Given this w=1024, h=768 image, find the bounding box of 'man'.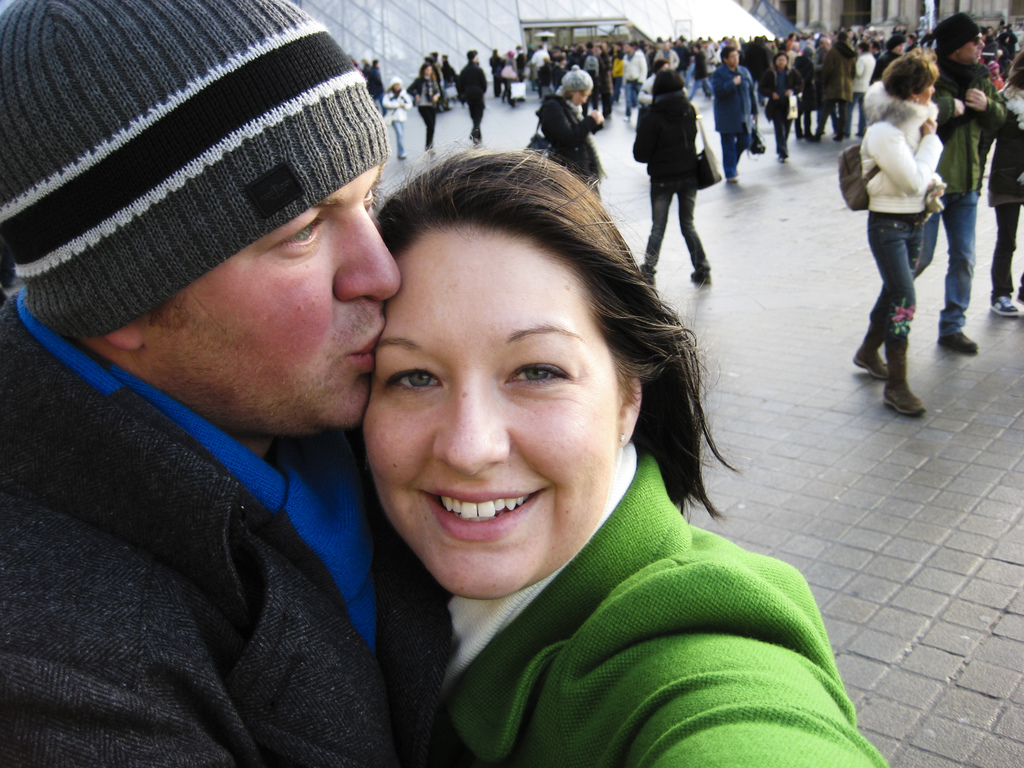
crop(854, 42, 877, 138).
